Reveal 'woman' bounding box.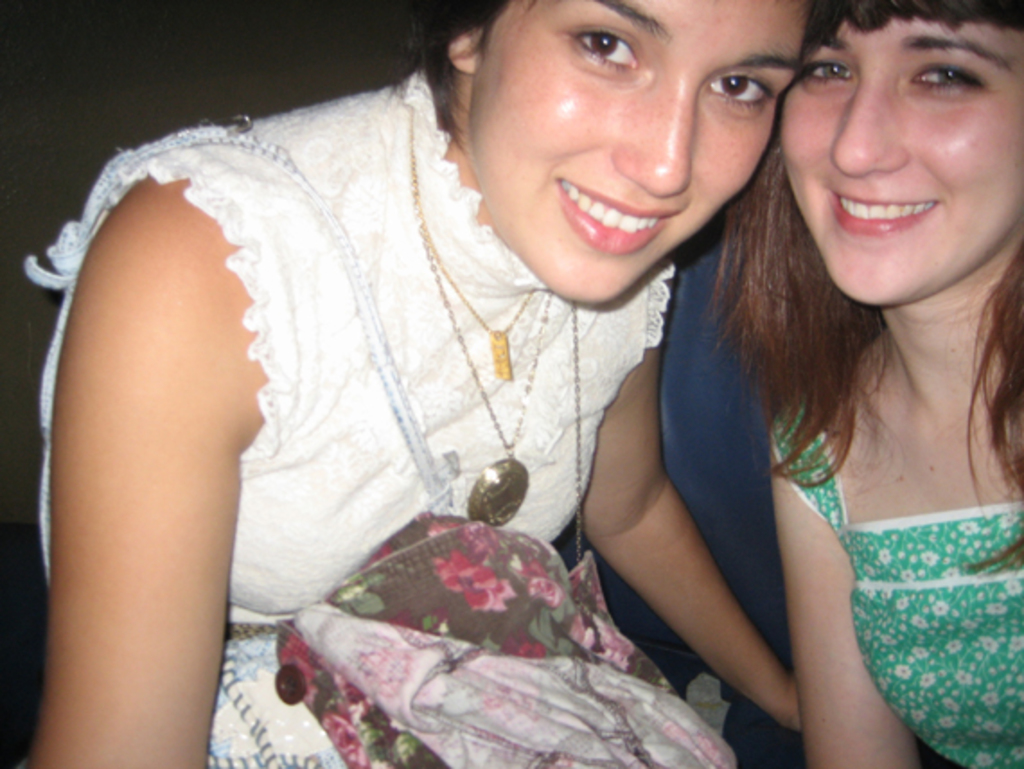
Revealed: Rect(704, 0, 1022, 767).
